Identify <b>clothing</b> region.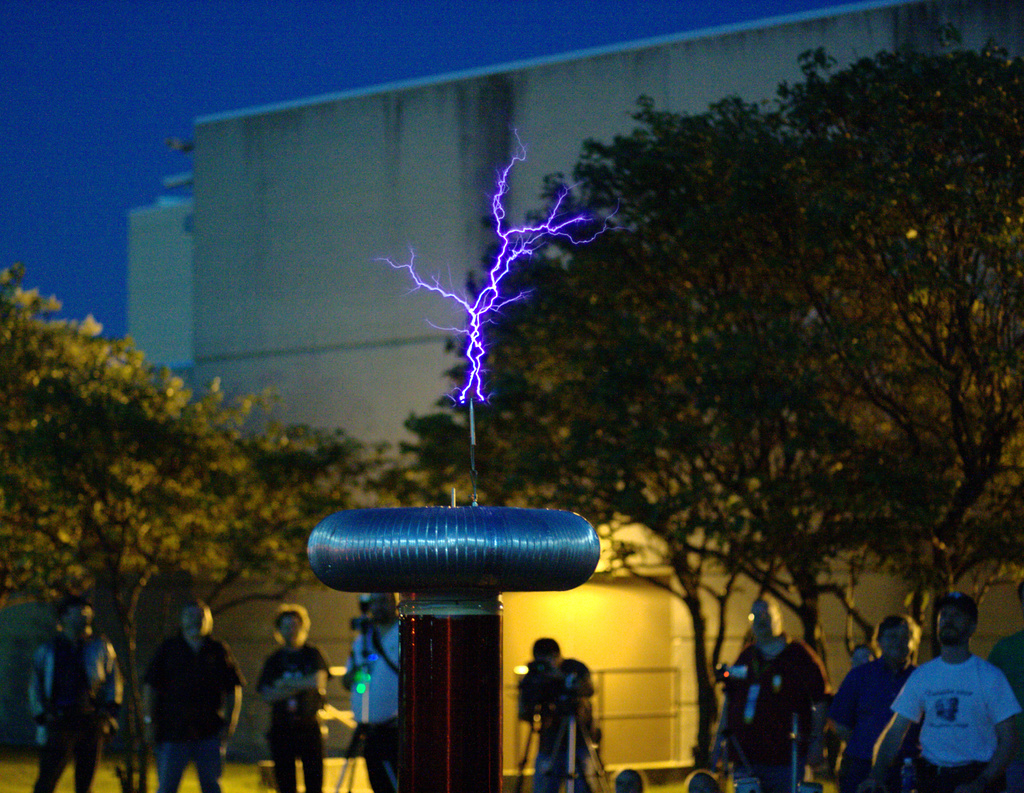
Region: box(828, 653, 920, 788).
